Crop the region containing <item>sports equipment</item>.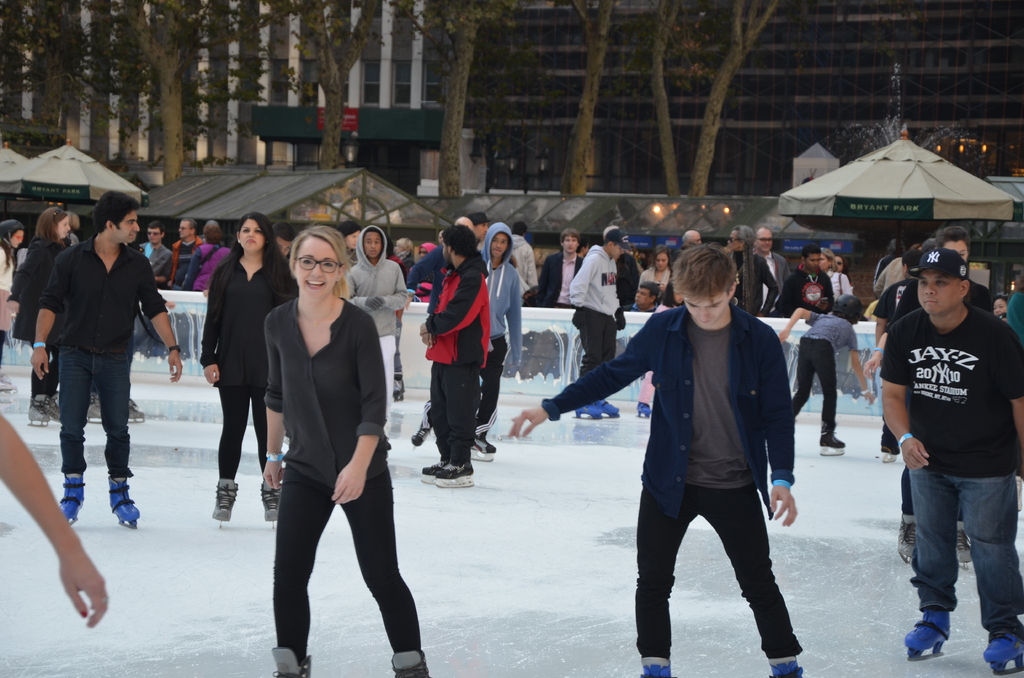
Crop region: 58:478:83:528.
